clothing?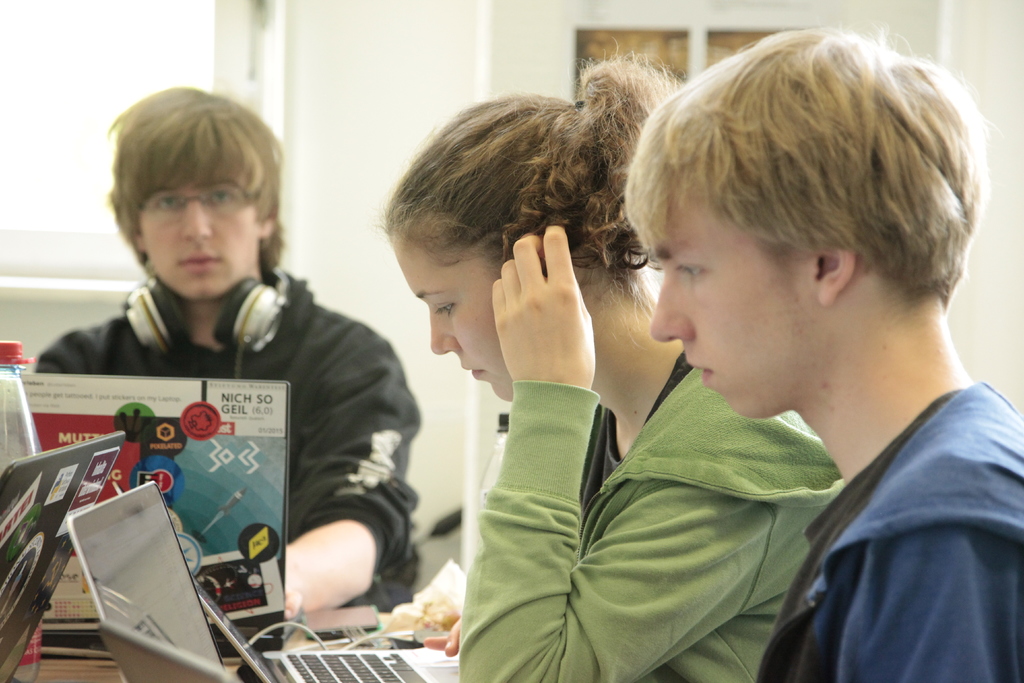
BBox(36, 283, 420, 603)
